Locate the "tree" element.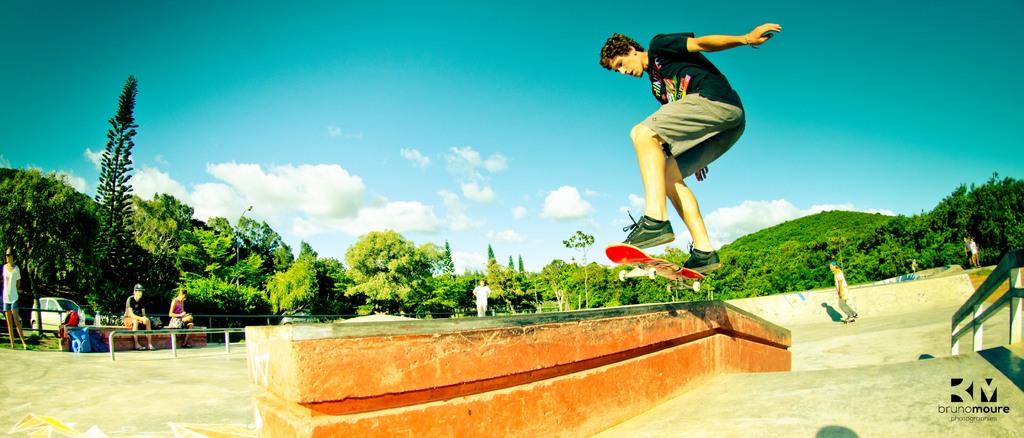
Element bbox: (left=203, top=218, right=321, bottom=327).
